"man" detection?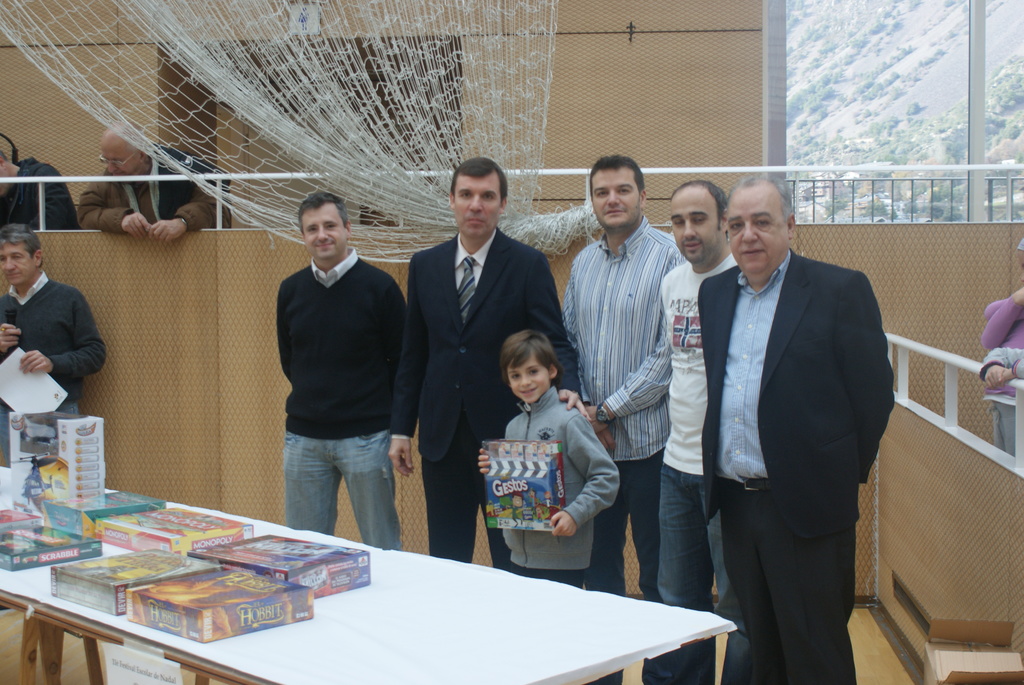
BBox(0, 223, 102, 464)
